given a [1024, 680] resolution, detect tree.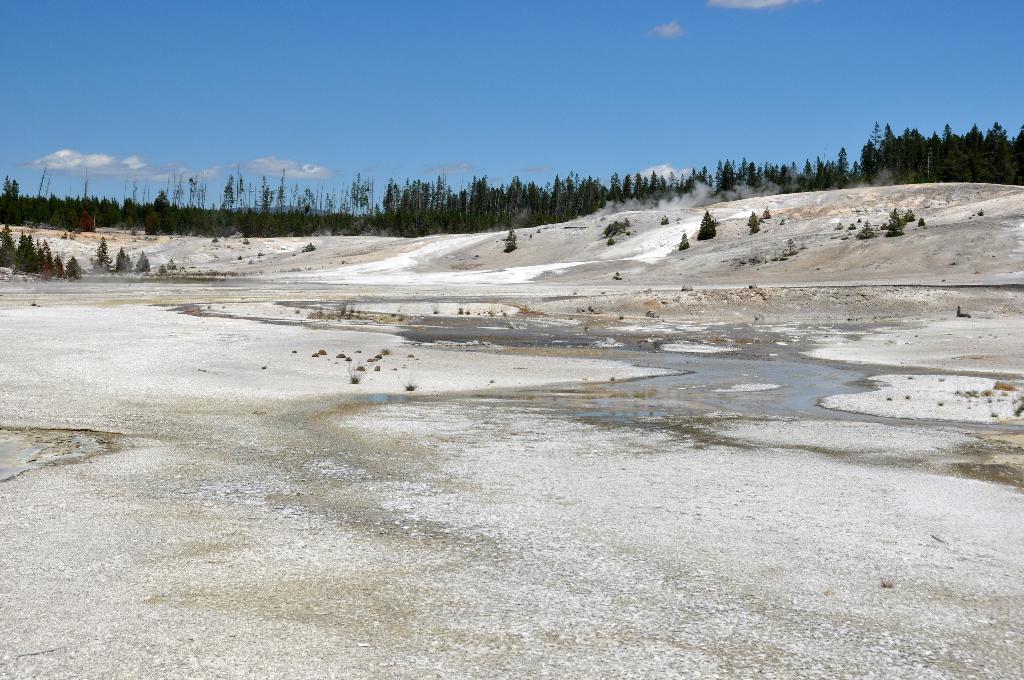
bbox(159, 263, 166, 272).
